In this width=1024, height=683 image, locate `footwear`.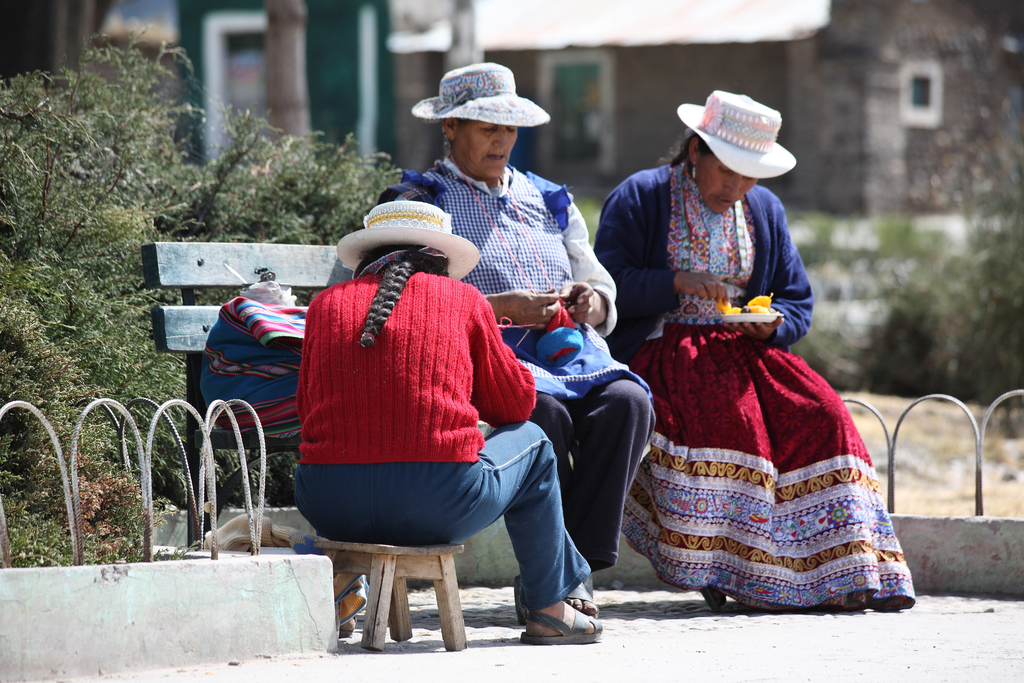
Bounding box: (left=337, top=618, right=361, bottom=639).
